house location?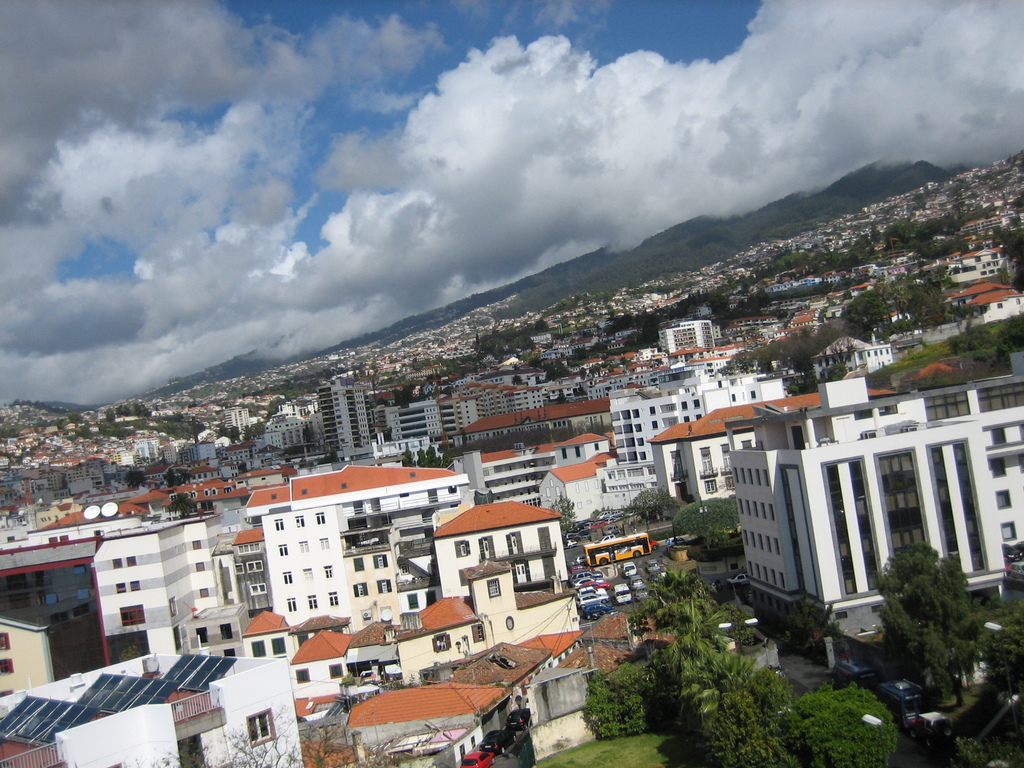
(413, 637, 557, 730)
